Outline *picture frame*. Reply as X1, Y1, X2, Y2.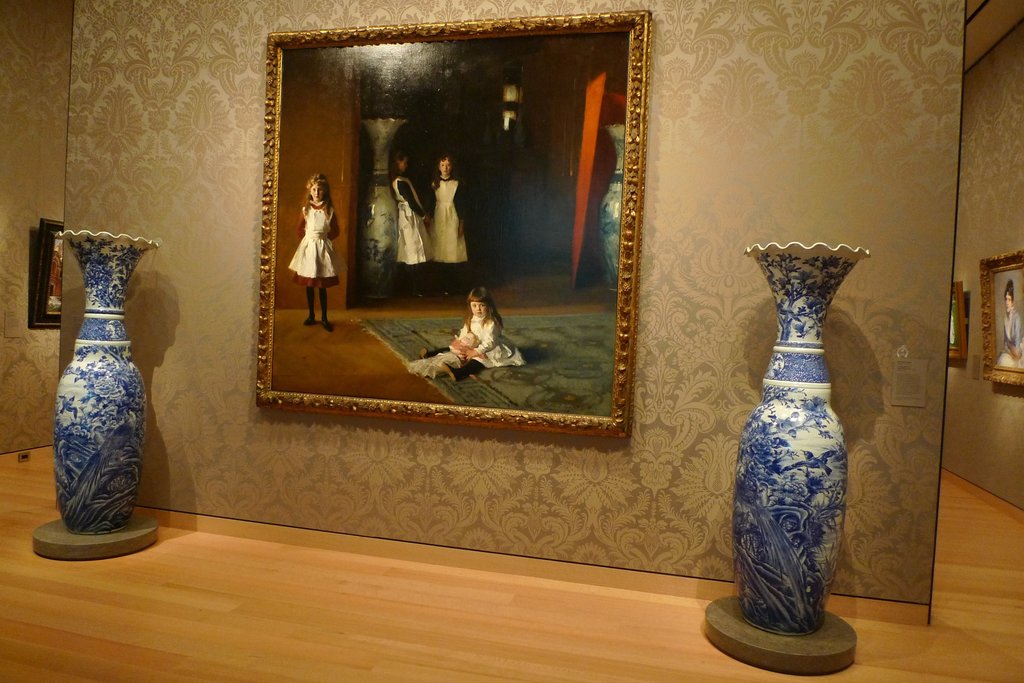
258, 12, 649, 436.
